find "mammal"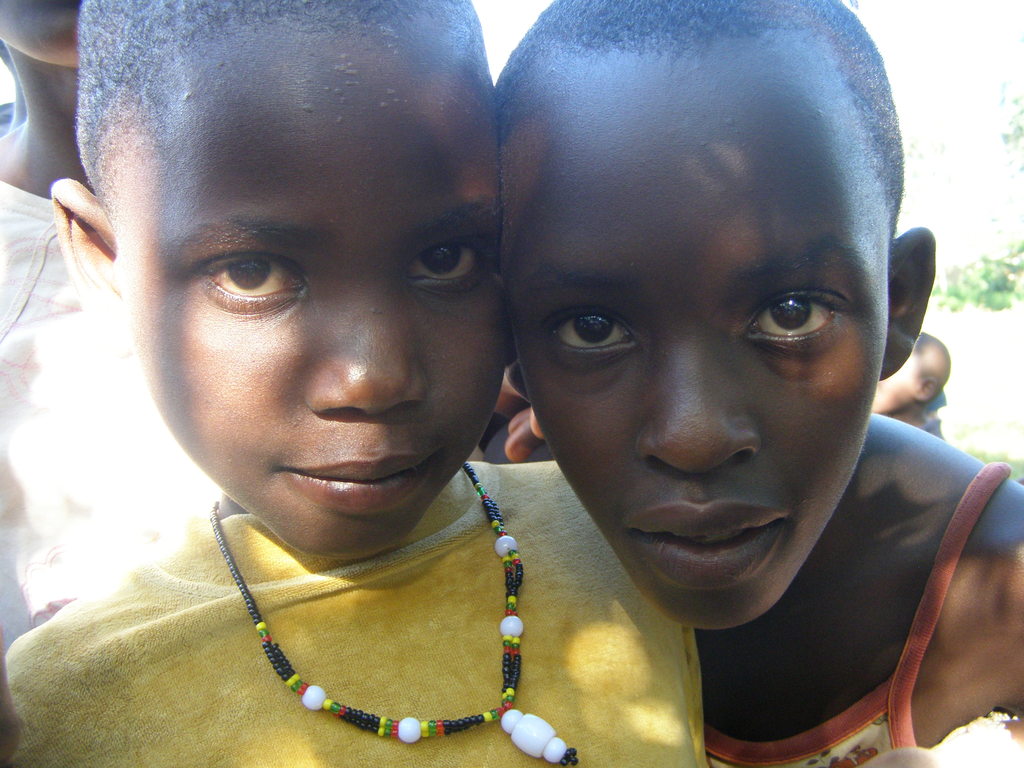
<region>0, 0, 545, 656</region>
